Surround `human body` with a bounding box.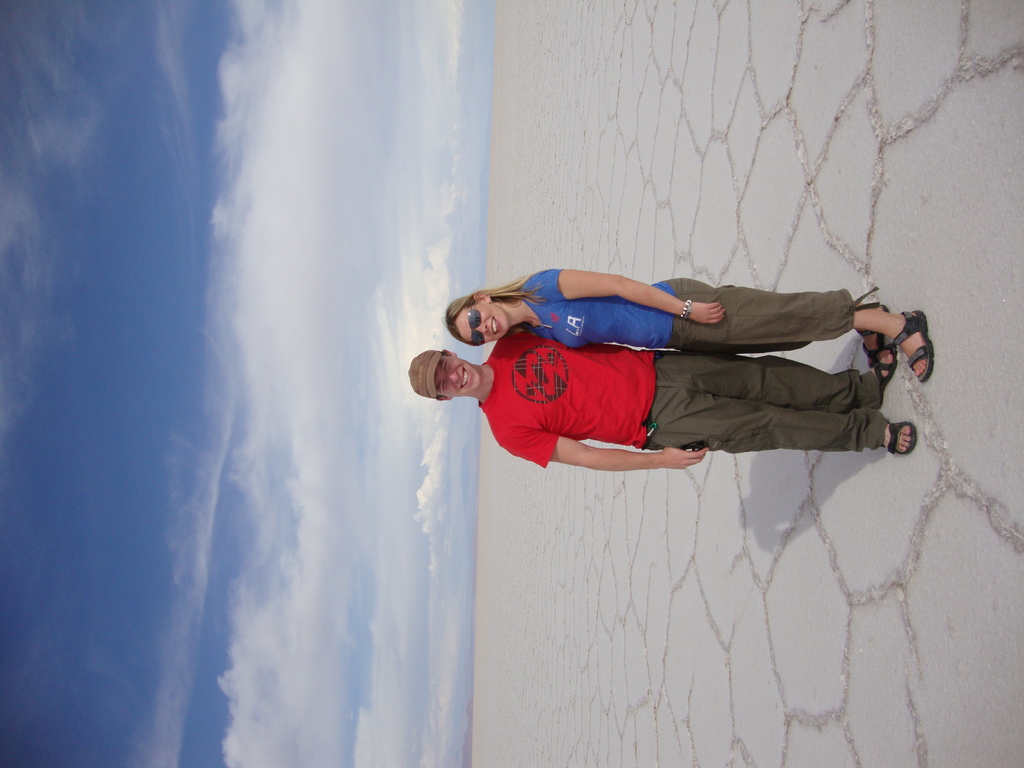
x1=504 y1=266 x2=936 y2=383.
